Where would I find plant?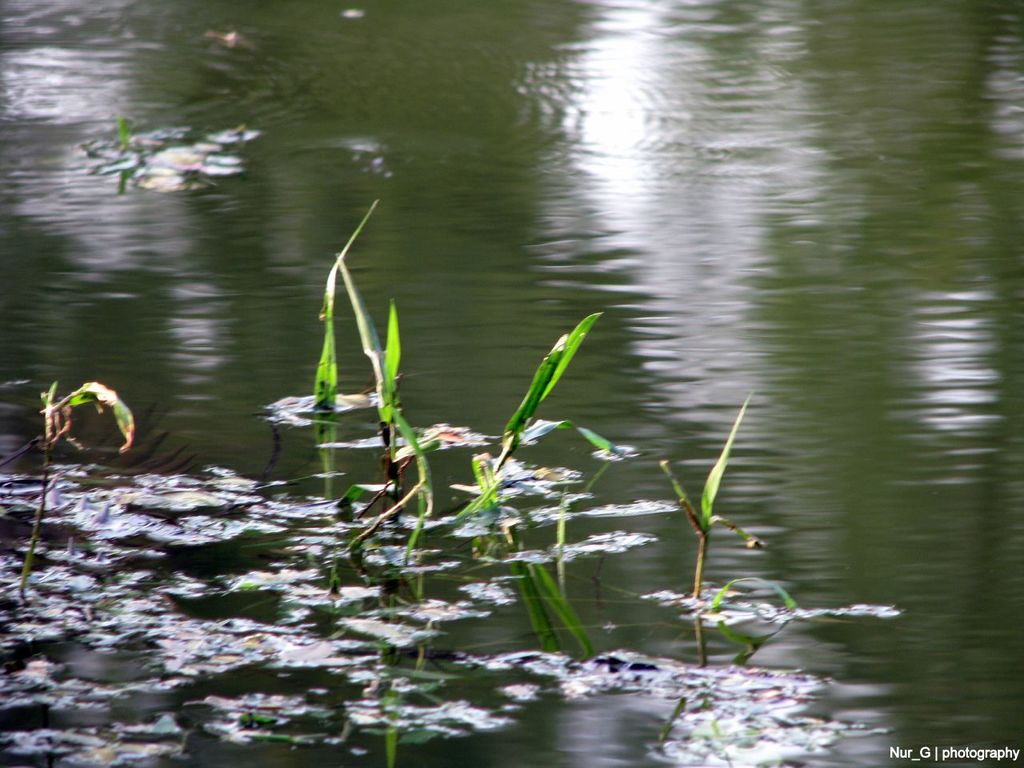
At <bbox>68, 102, 272, 226</bbox>.
